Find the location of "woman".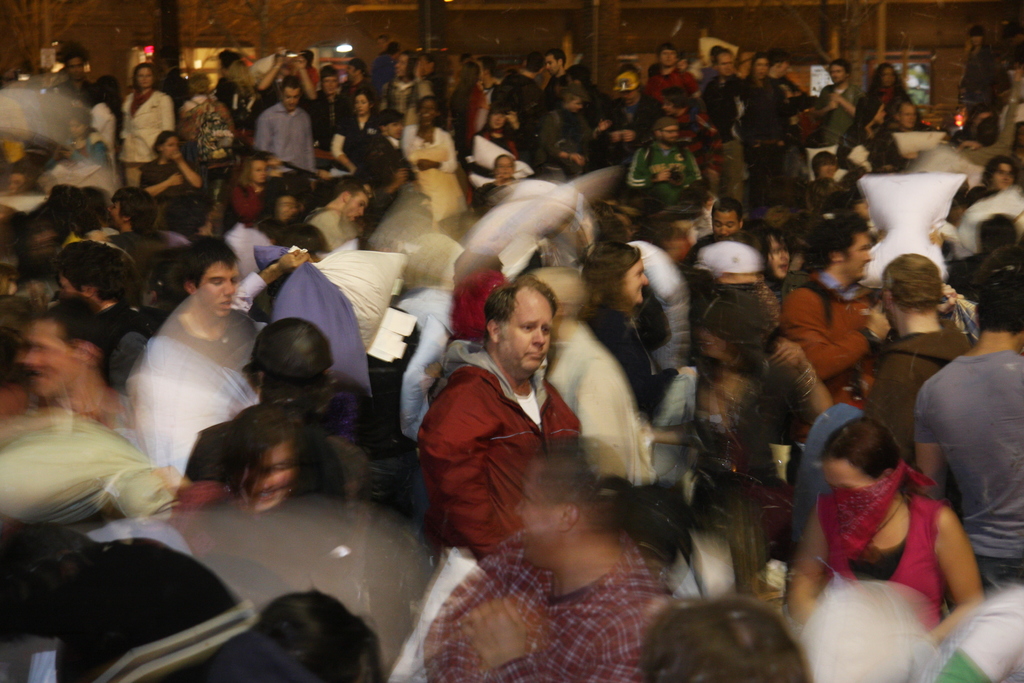
Location: BBox(219, 157, 274, 232).
